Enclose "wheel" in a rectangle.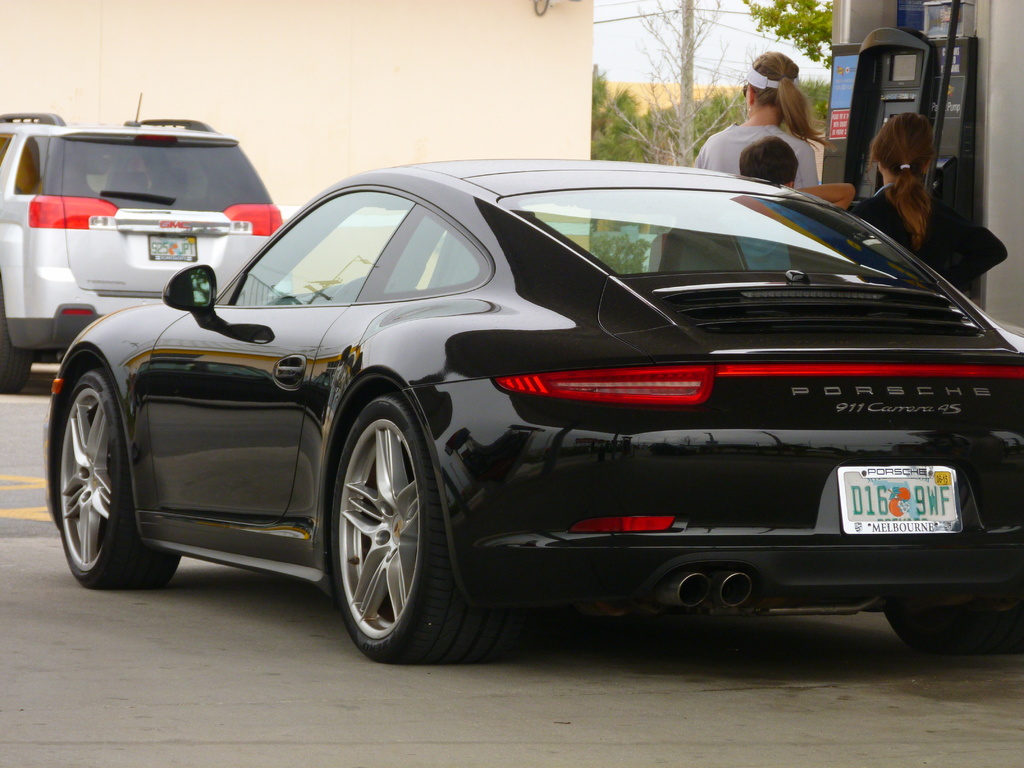
x1=323, y1=404, x2=452, y2=661.
